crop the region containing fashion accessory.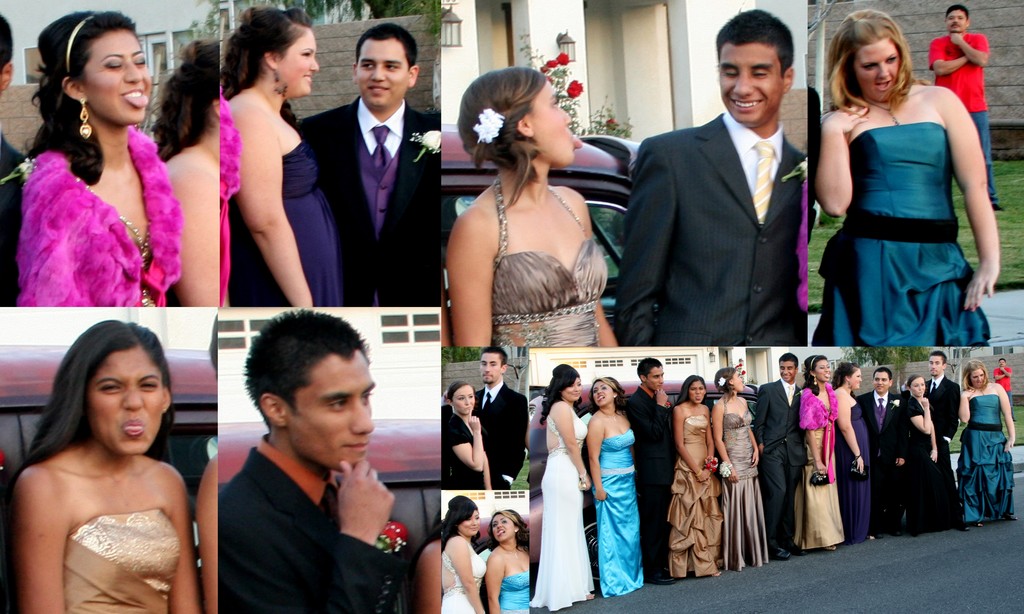
Crop region: rect(877, 397, 886, 413).
